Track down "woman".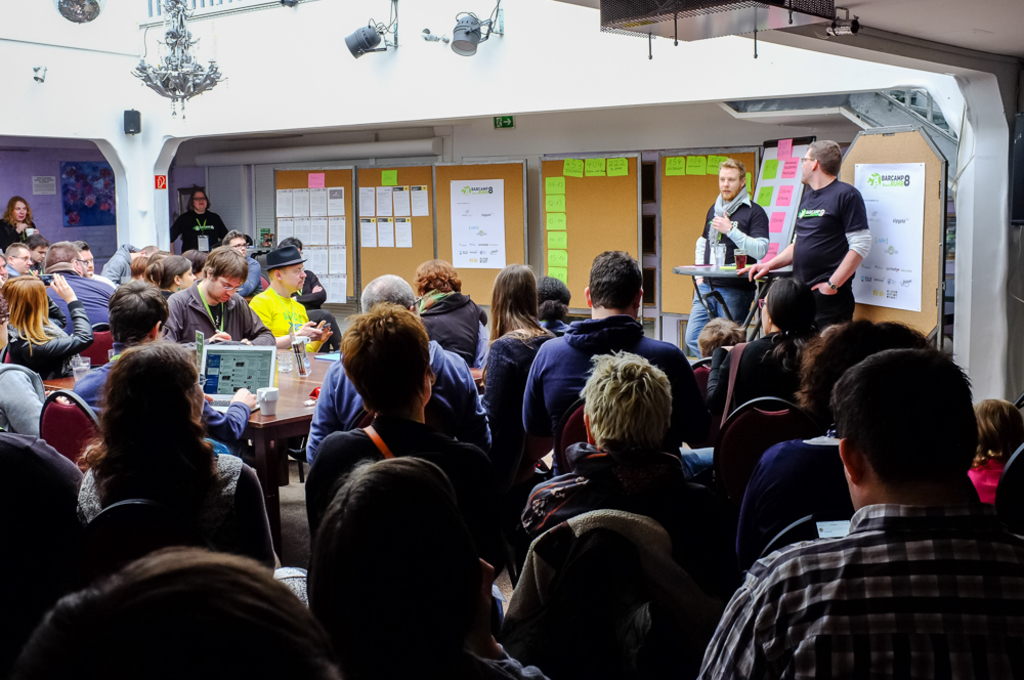
Tracked to 4:274:93:379.
